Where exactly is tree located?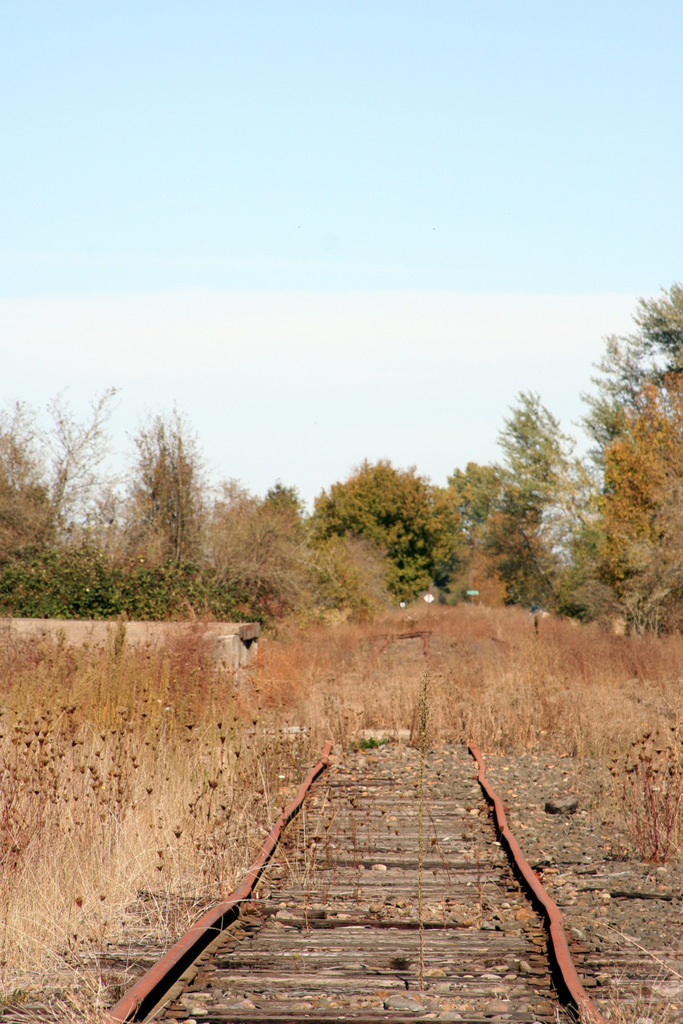
Its bounding box is {"left": 458, "top": 461, "right": 506, "bottom": 595}.
